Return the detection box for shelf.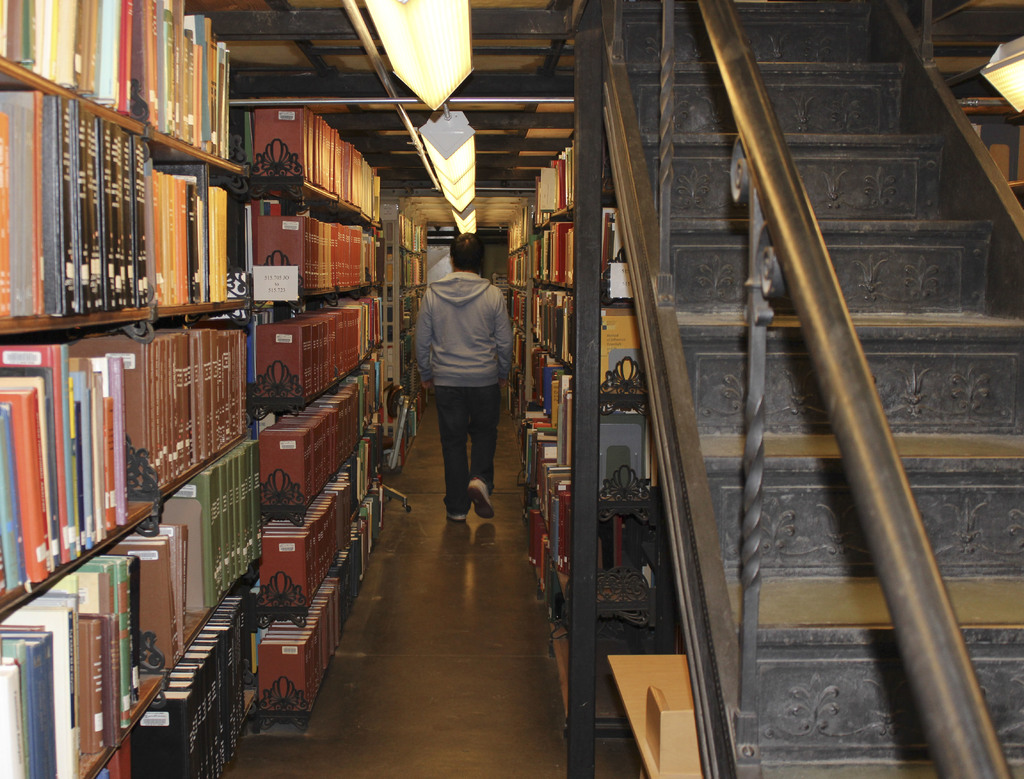
<bbox>227, 104, 396, 732</bbox>.
